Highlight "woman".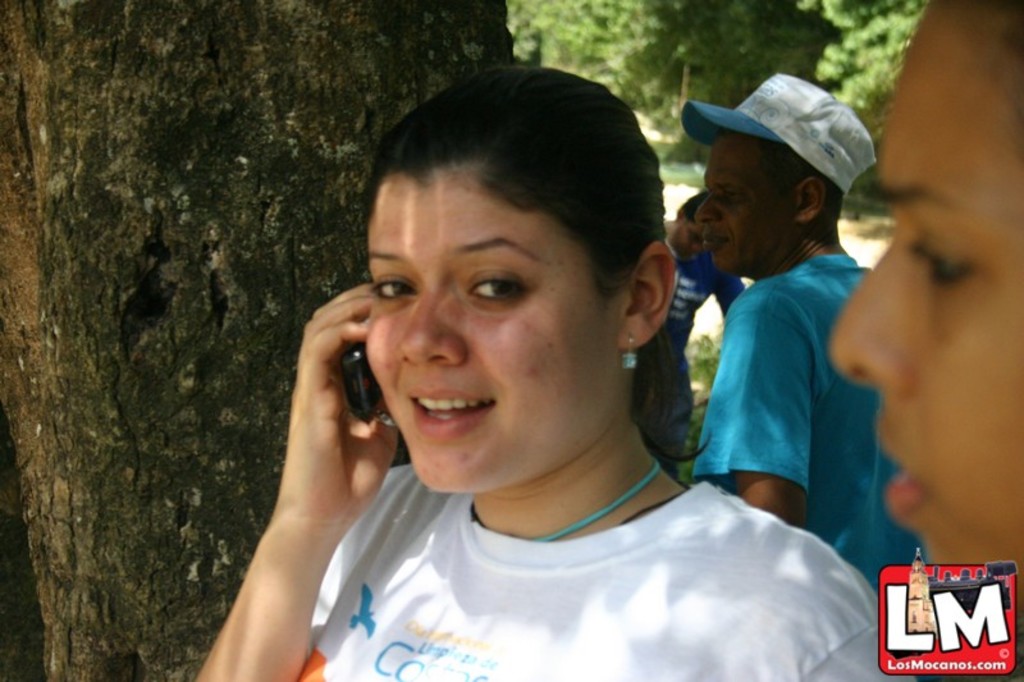
Highlighted region: x1=828 y1=0 x2=1023 y2=681.
